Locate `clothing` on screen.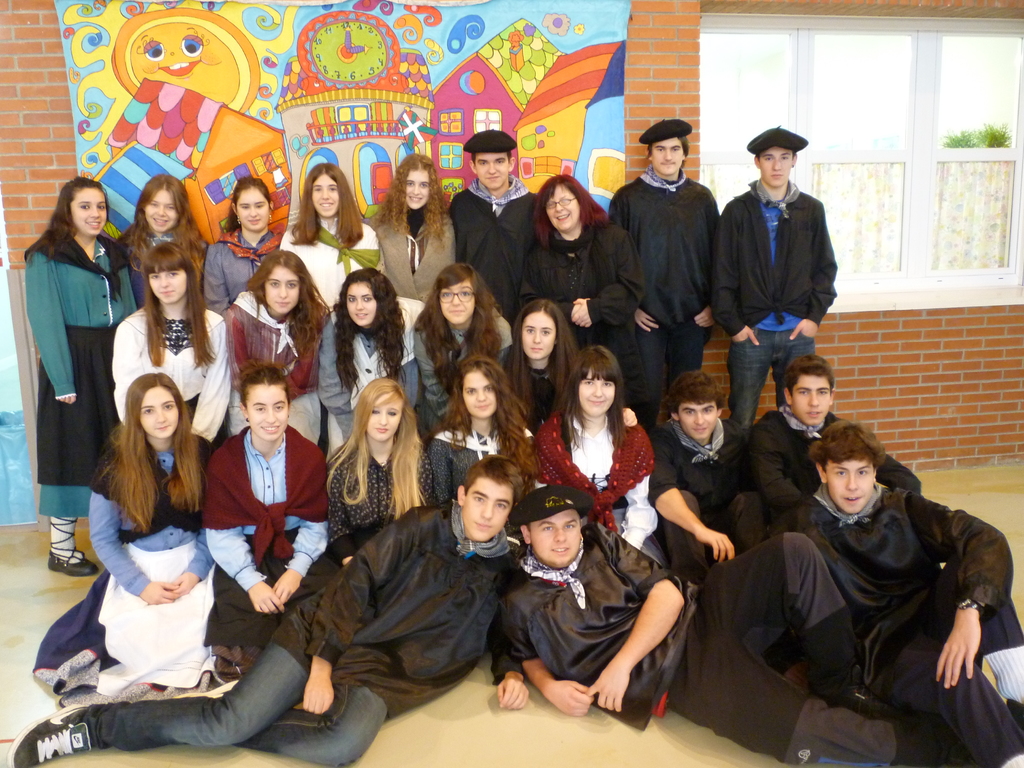
On screen at [left=547, top=405, right=655, bottom=539].
